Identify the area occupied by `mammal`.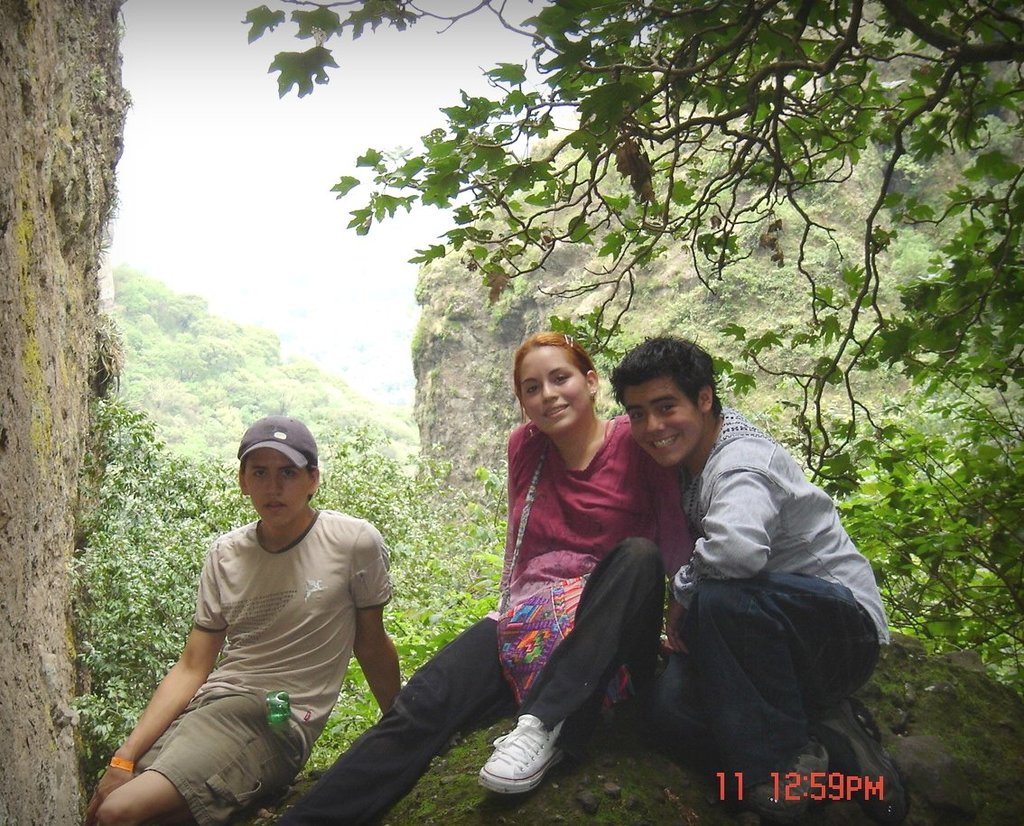
Area: region(270, 319, 685, 825).
